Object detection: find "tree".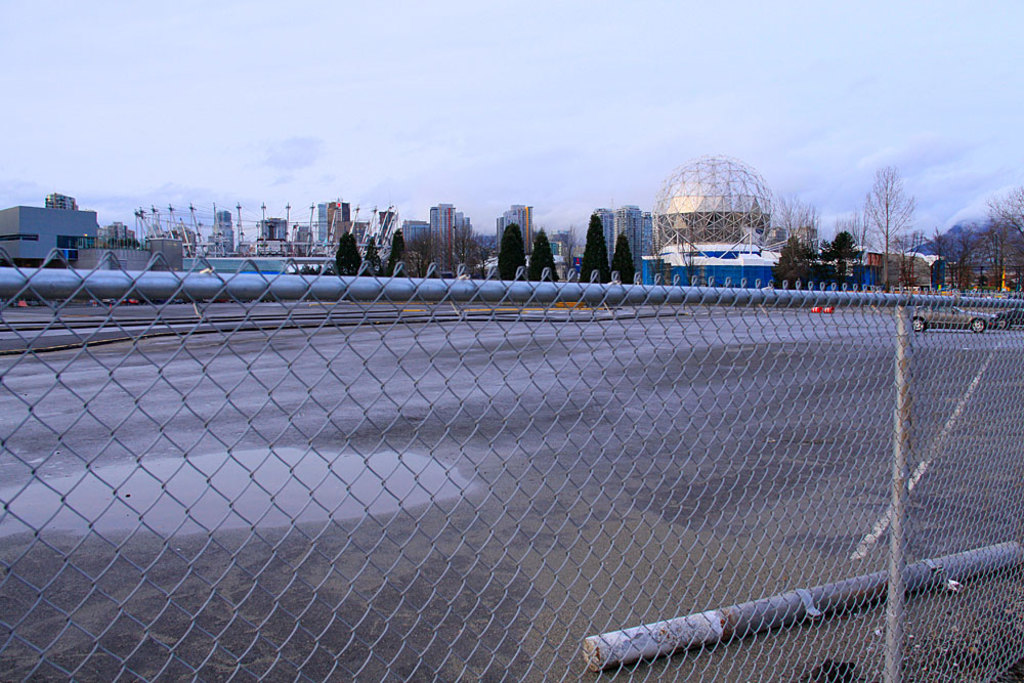
[x1=983, y1=191, x2=1023, y2=285].
